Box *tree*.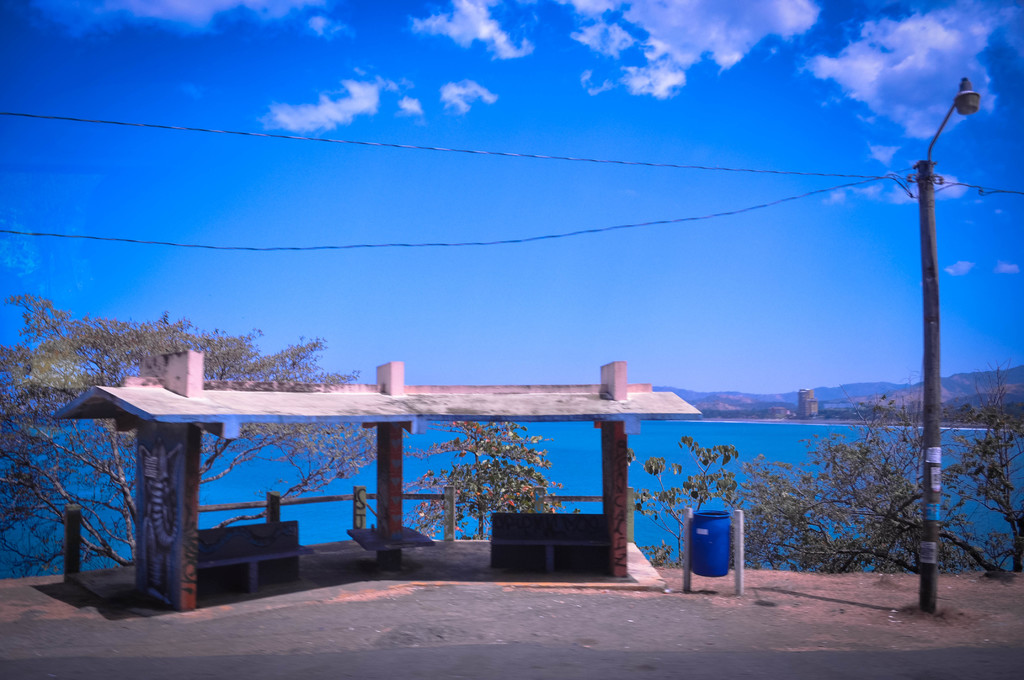
box=[404, 421, 565, 540].
